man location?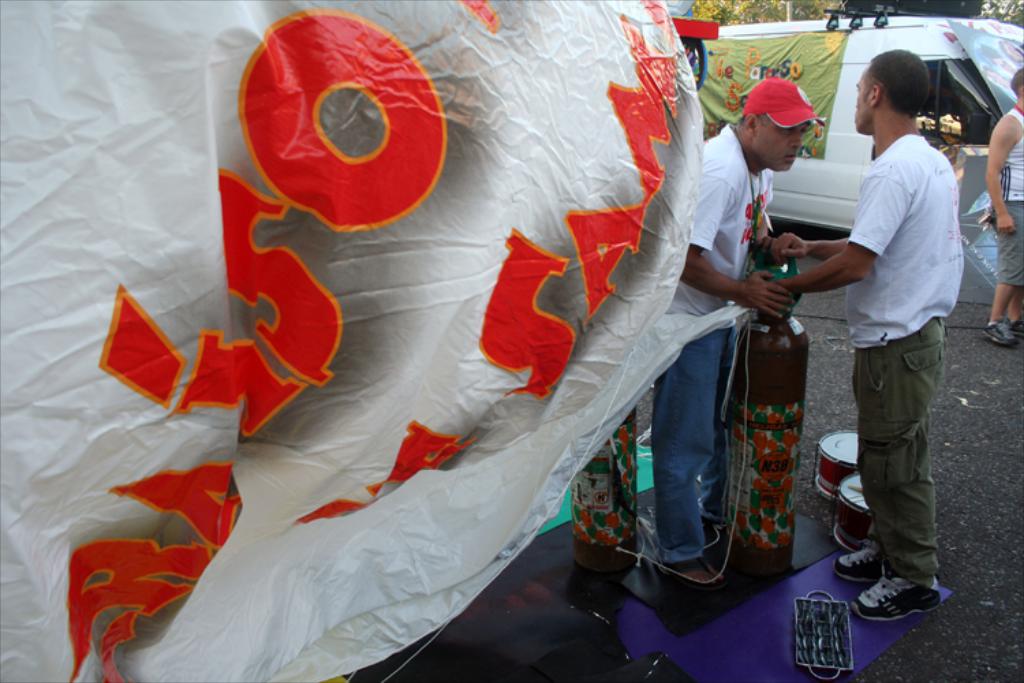
{"left": 982, "top": 68, "right": 1023, "bottom": 344}
